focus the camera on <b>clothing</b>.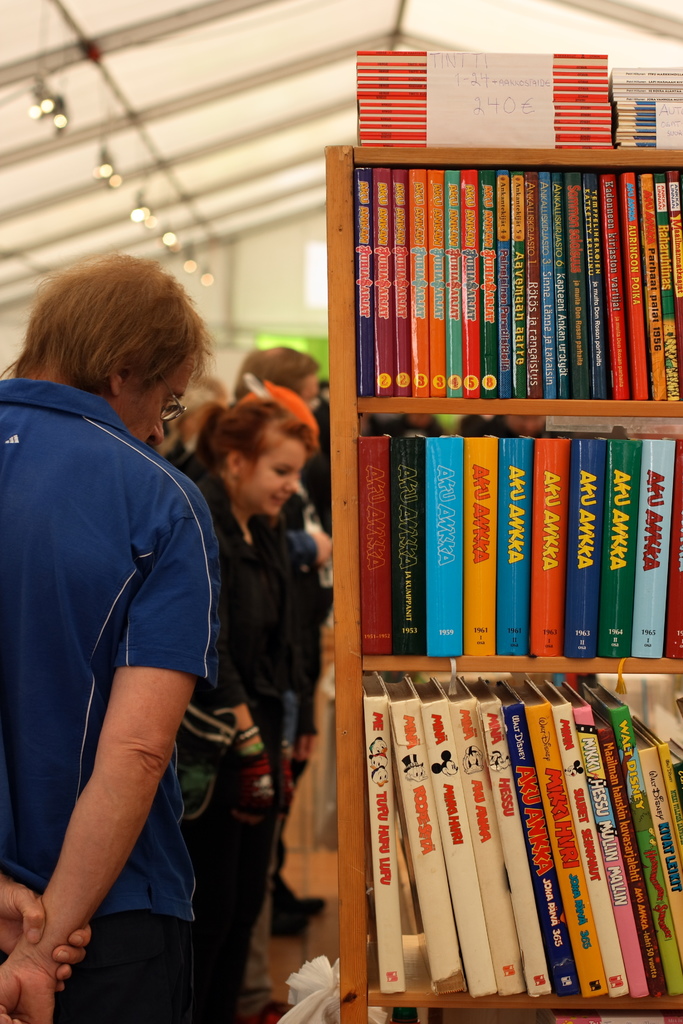
Focus region: bbox(0, 378, 226, 1023).
